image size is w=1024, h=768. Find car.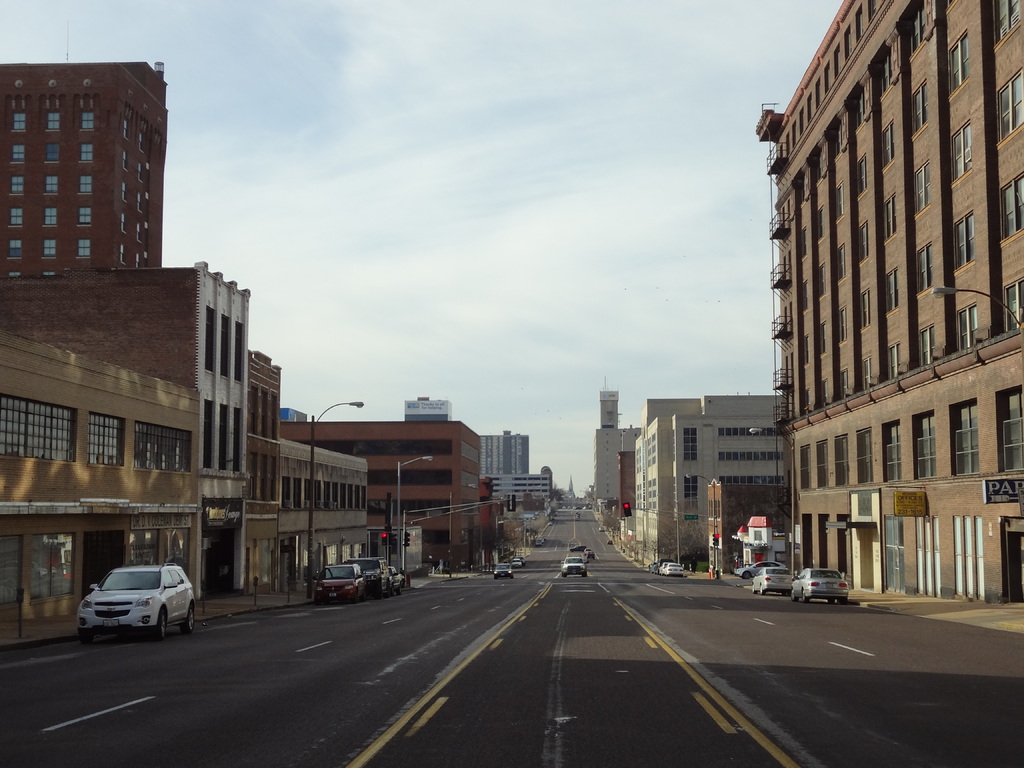
region(735, 559, 783, 577).
